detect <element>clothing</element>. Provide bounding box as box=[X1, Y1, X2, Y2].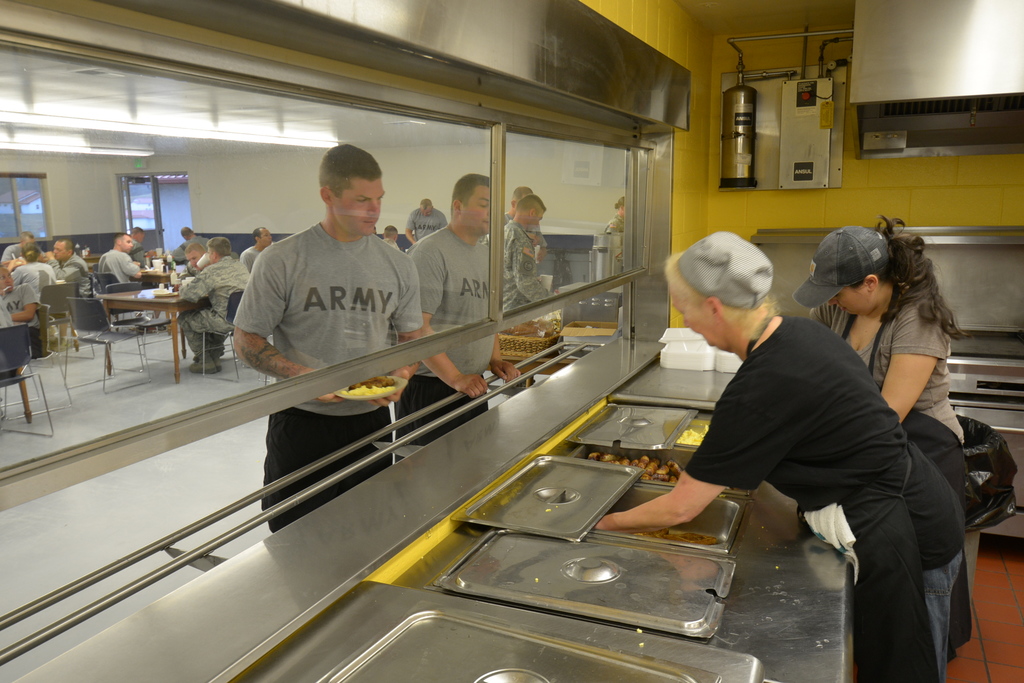
box=[170, 234, 211, 277].
